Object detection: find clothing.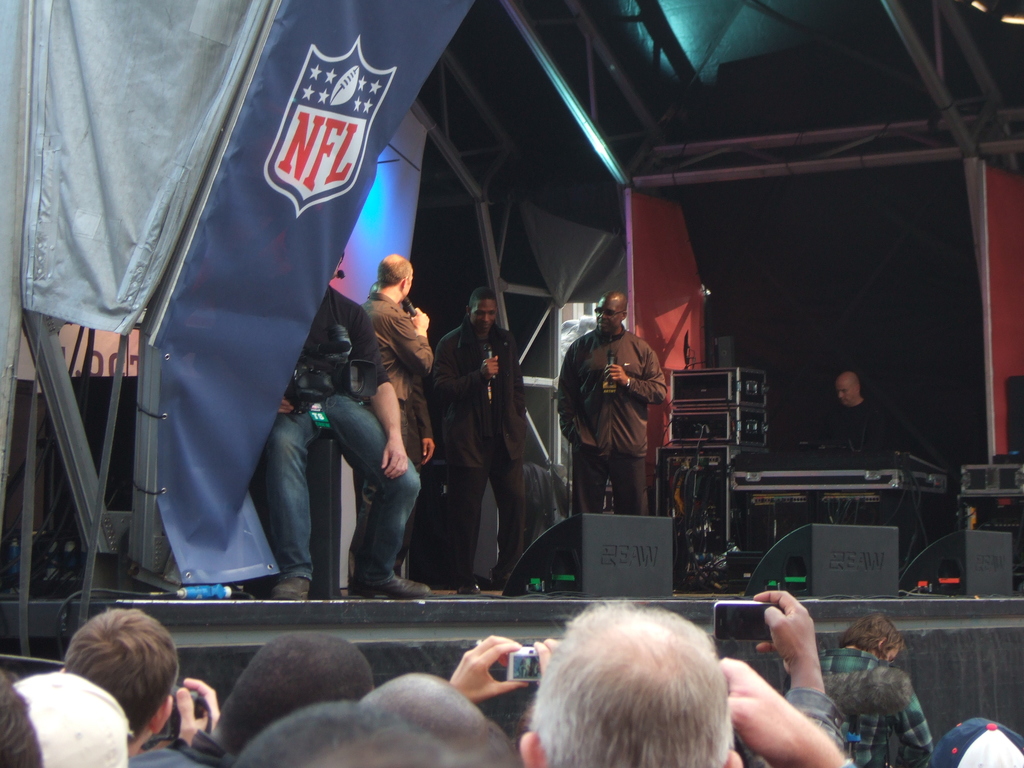
BBox(398, 376, 429, 569).
